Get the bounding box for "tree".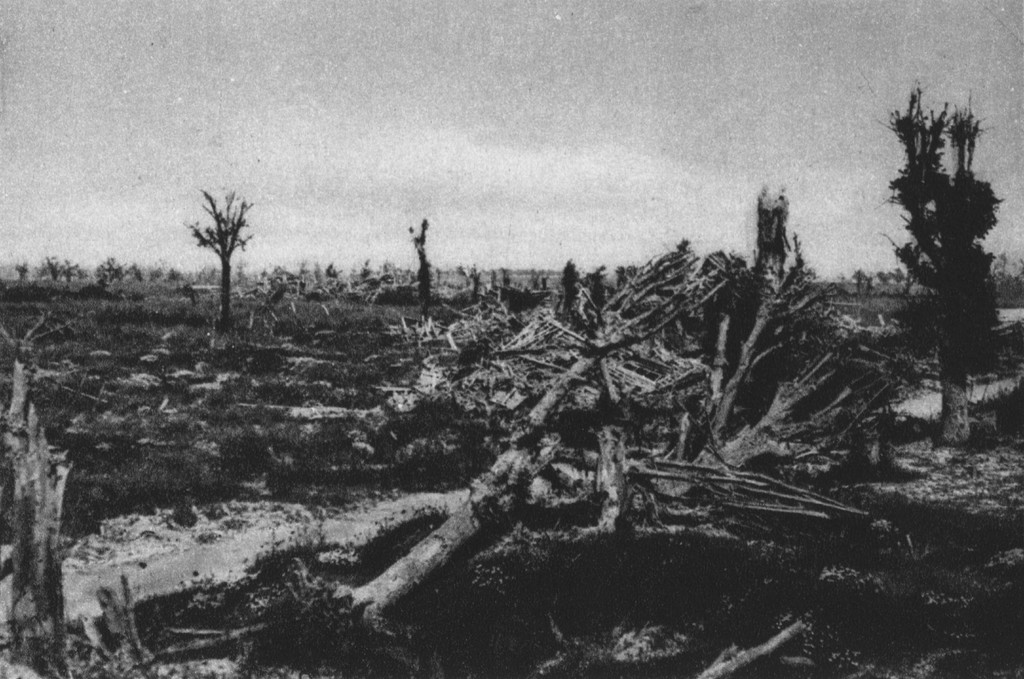
(left=399, top=218, right=430, bottom=302).
